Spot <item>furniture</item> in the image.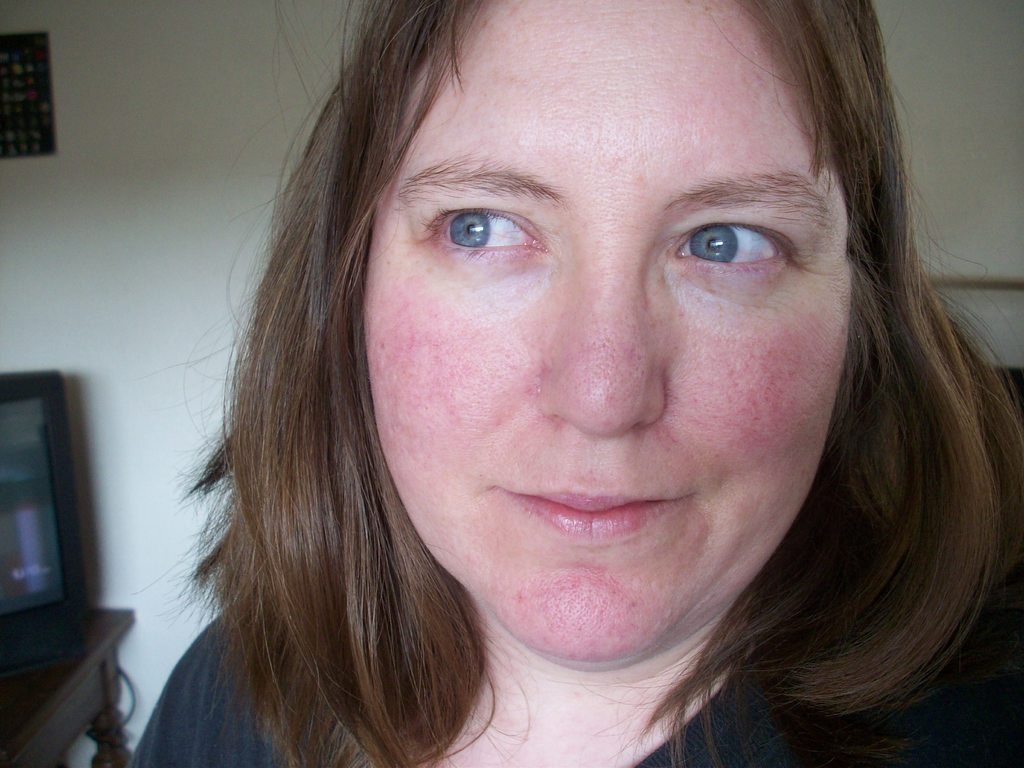
<item>furniture</item> found at {"x1": 0, "y1": 606, "x2": 141, "y2": 767}.
